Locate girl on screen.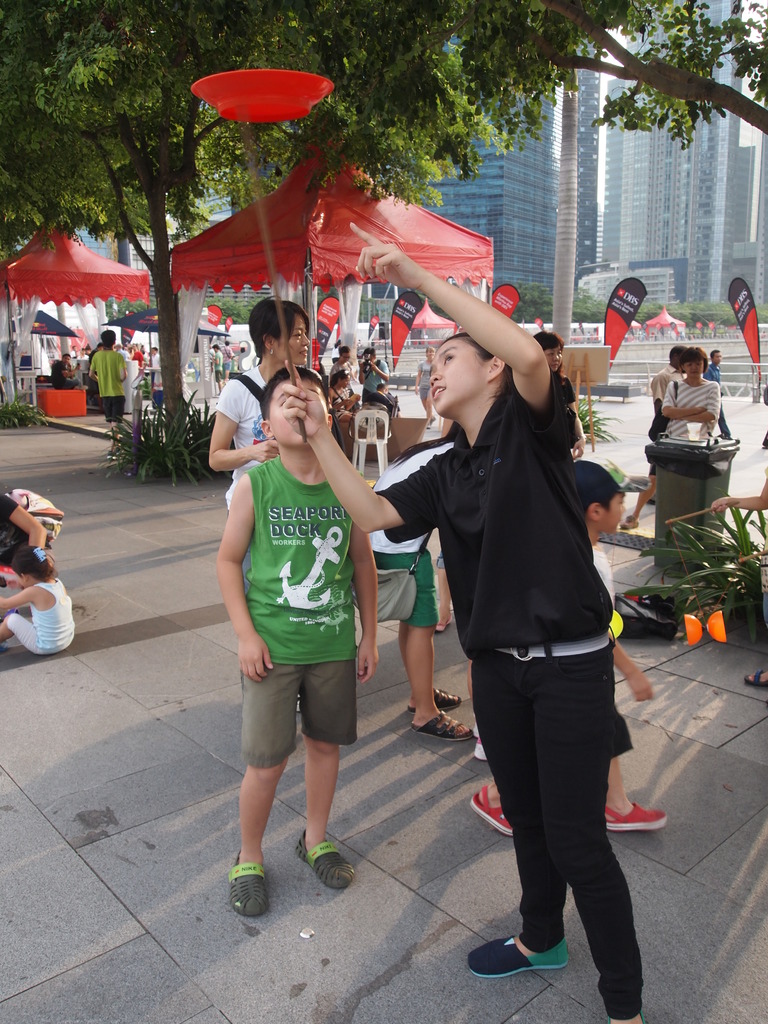
On screen at {"left": 282, "top": 225, "right": 646, "bottom": 1023}.
